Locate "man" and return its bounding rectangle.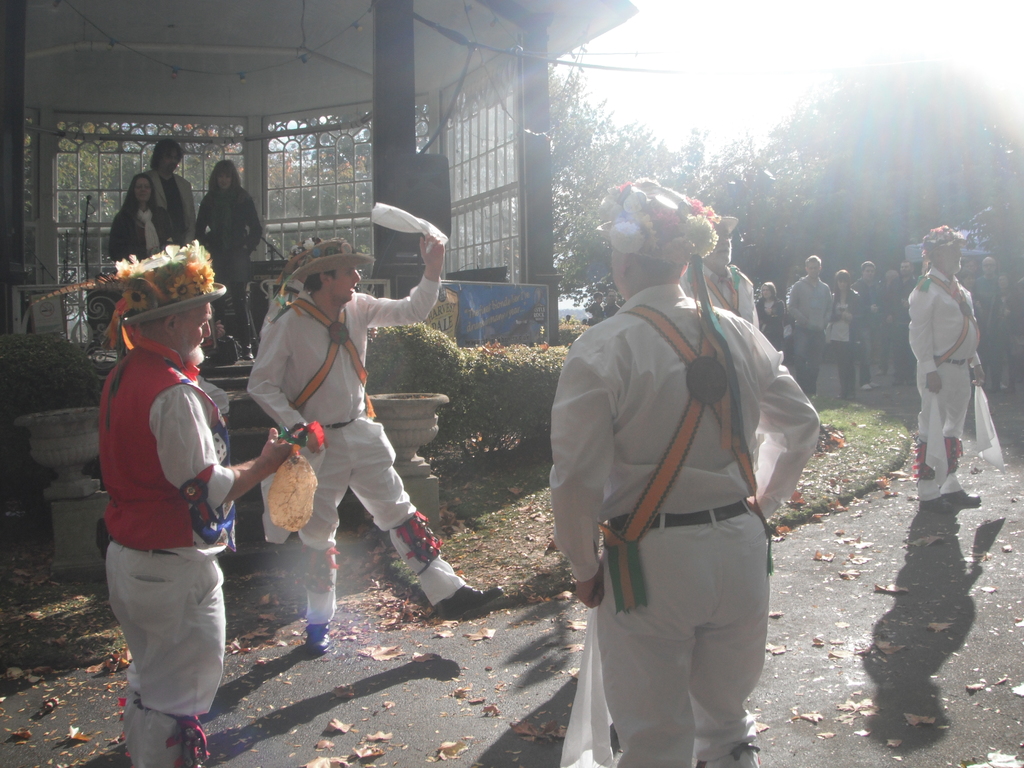
pyautogui.locateOnScreen(140, 140, 195, 241).
